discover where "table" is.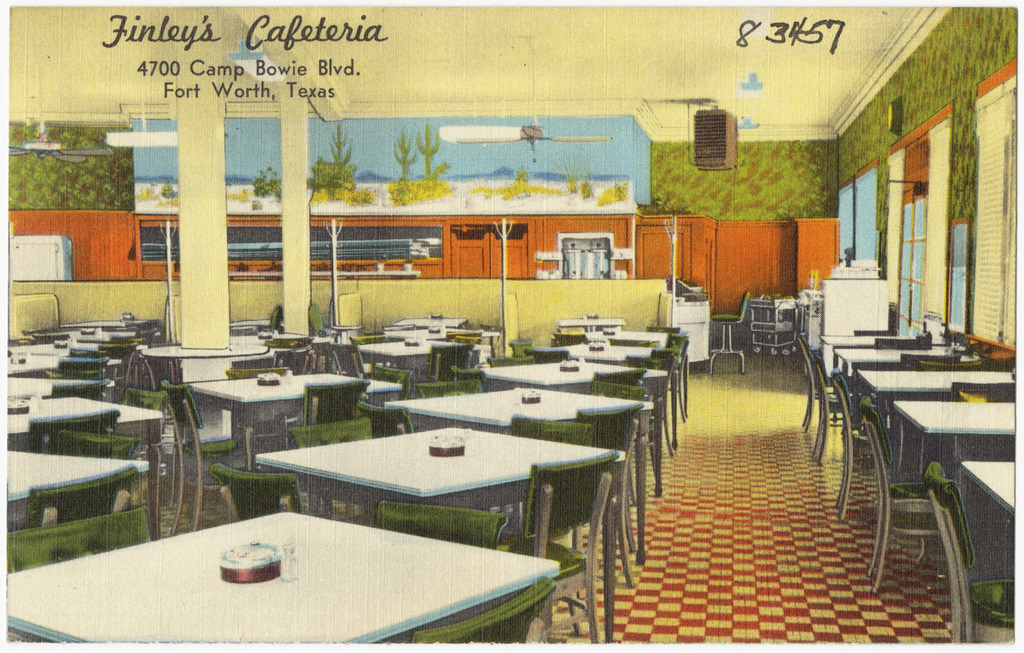
Discovered at locate(6, 346, 64, 371).
